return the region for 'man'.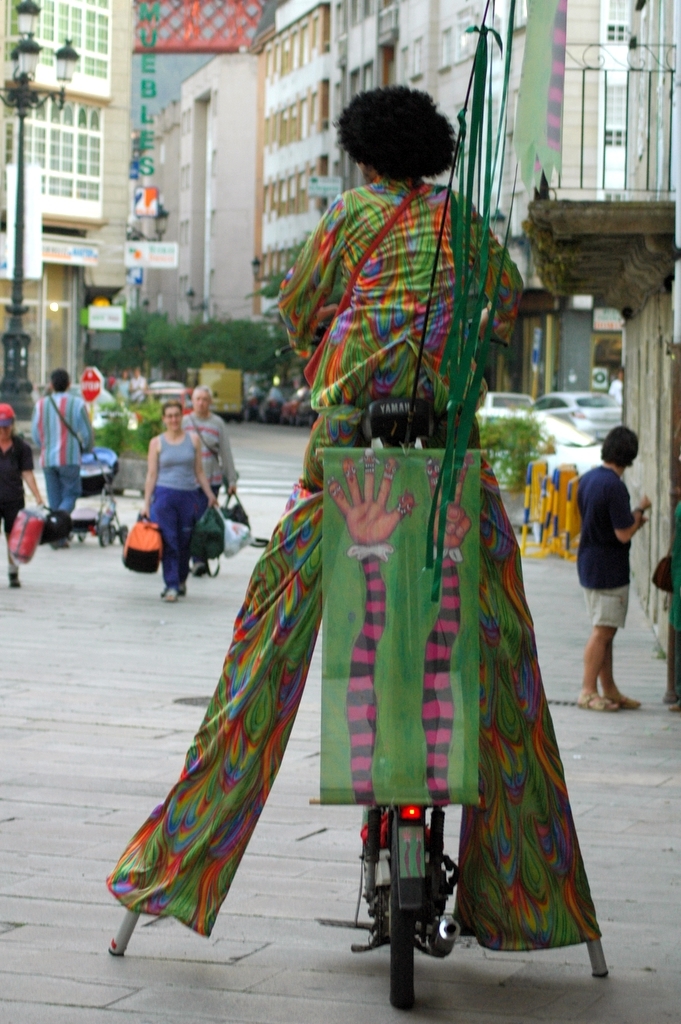
{"left": 29, "top": 366, "right": 93, "bottom": 540}.
